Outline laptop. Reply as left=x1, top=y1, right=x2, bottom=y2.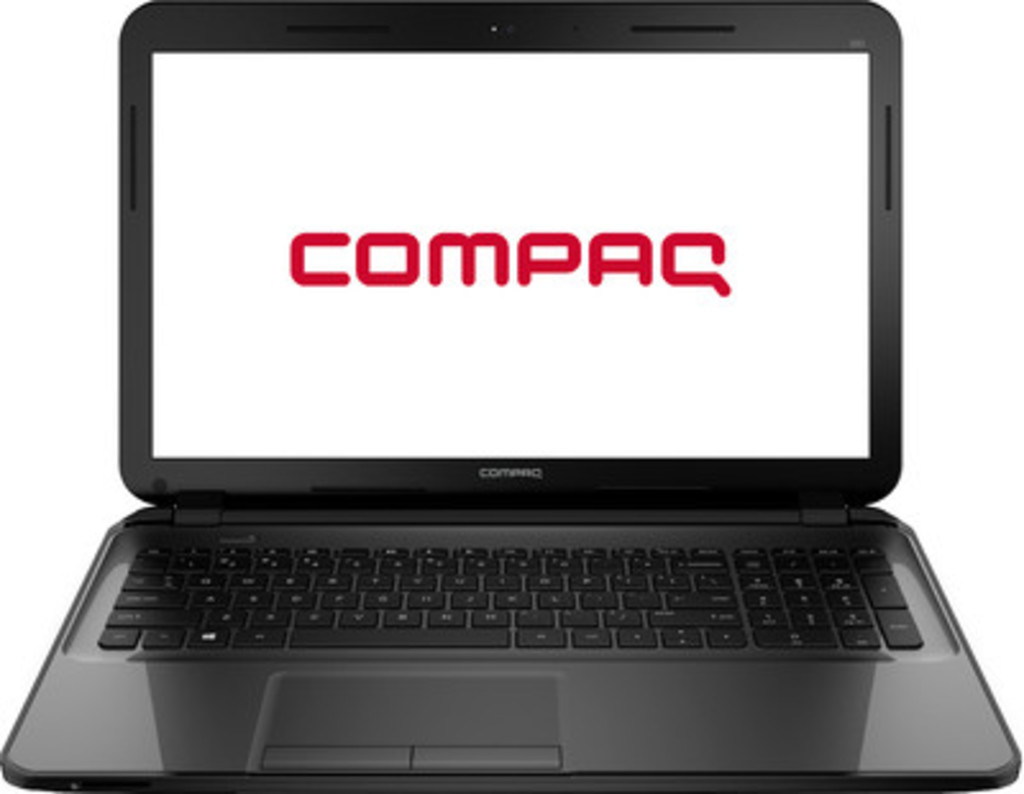
left=0, top=0, right=1019, bottom=791.
